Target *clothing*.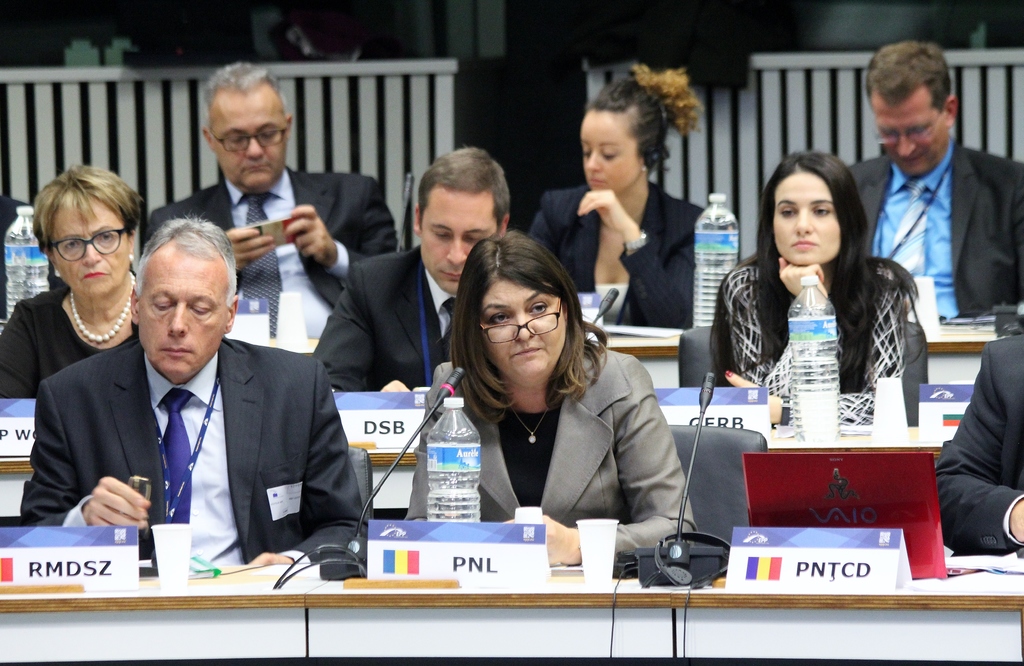
Target region: locate(307, 240, 463, 398).
